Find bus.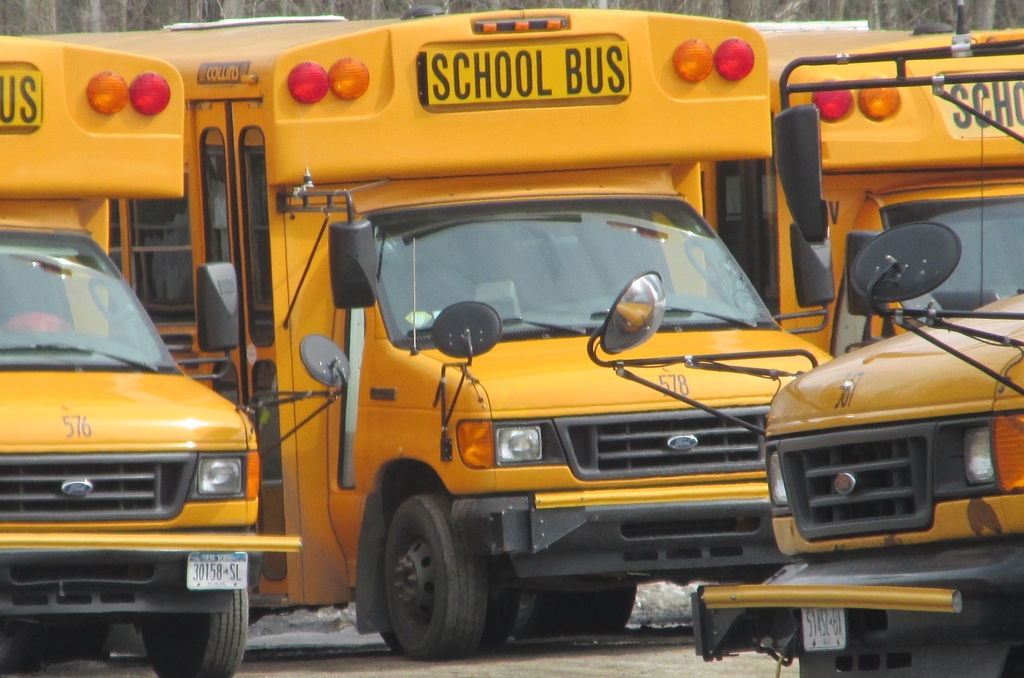
region(25, 15, 840, 665).
